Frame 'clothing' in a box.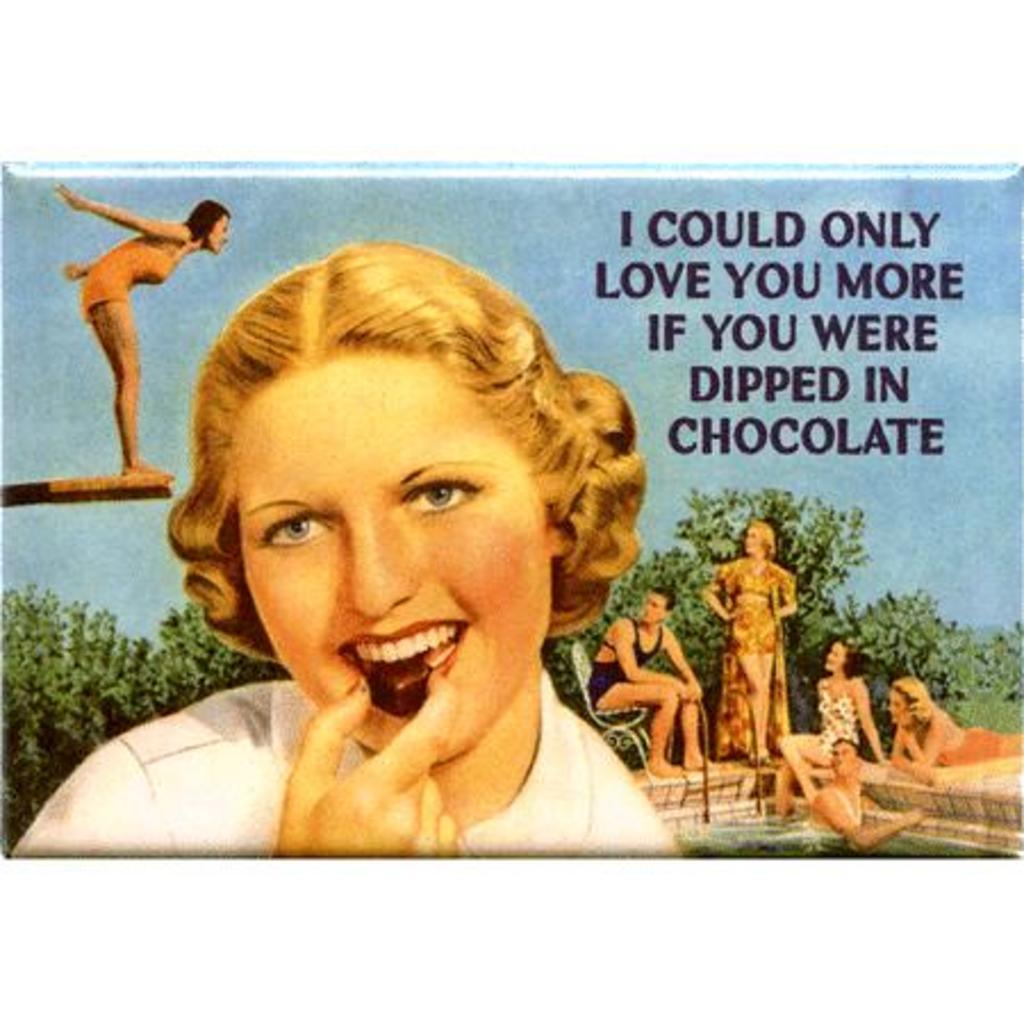
[717,551,794,760].
